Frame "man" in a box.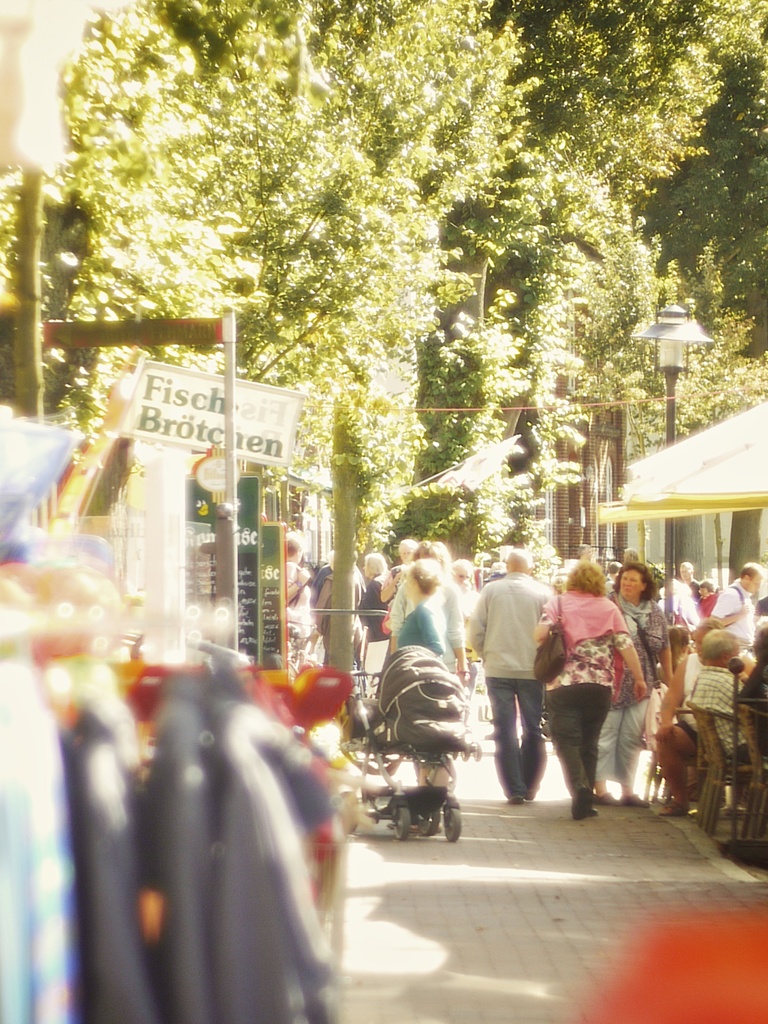
x1=283, y1=530, x2=319, y2=643.
